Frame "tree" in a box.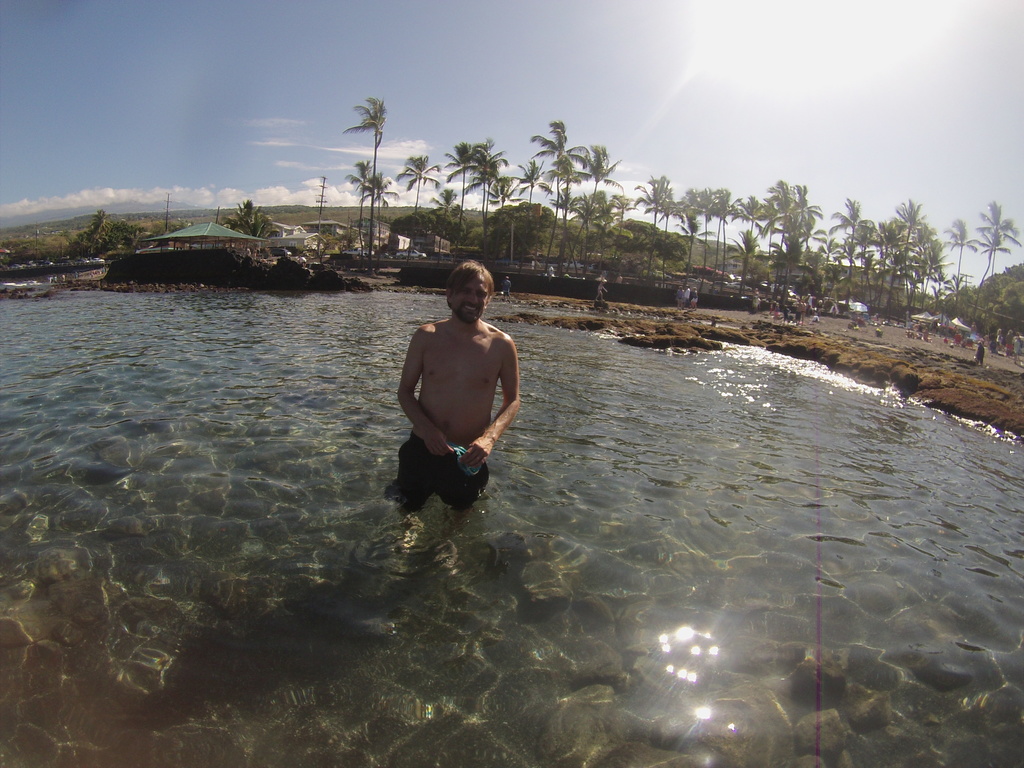
<region>509, 157, 558, 202</region>.
